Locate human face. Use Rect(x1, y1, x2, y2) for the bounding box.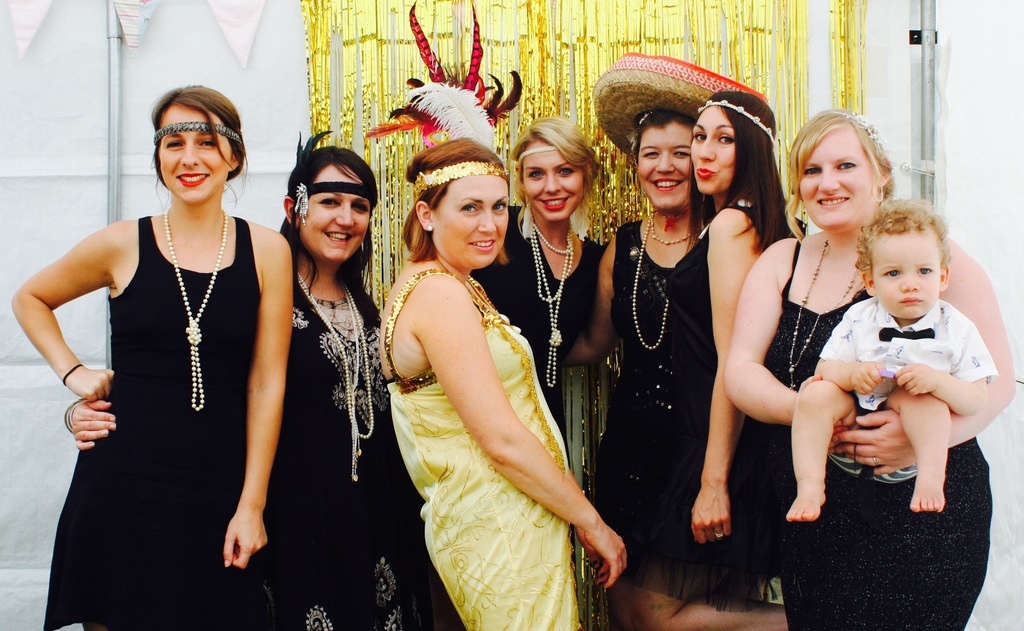
Rect(298, 163, 371, 263).
